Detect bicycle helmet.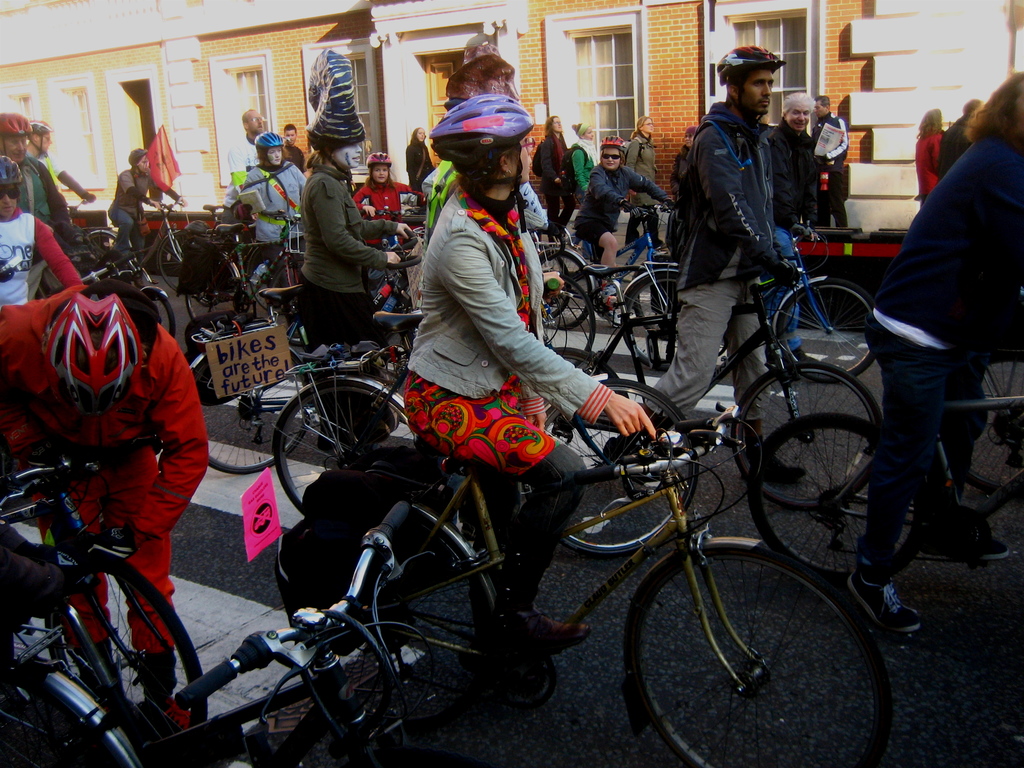
Detected at bbox(256, 134, 284, 146).
